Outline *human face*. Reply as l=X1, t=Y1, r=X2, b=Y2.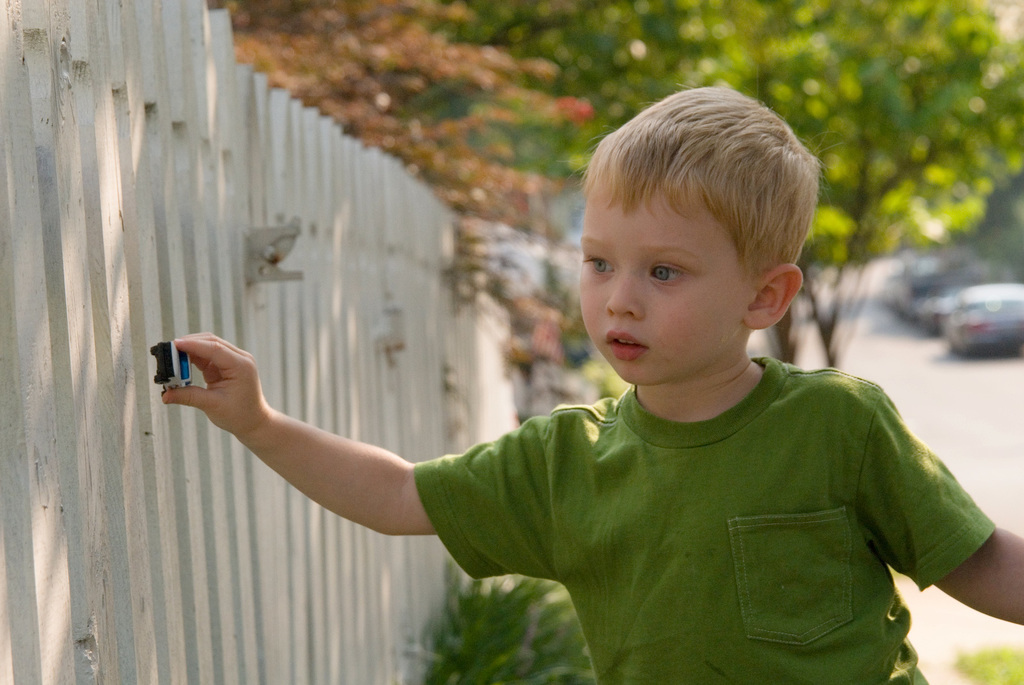
l=573, t=177, r=751, b=387.
